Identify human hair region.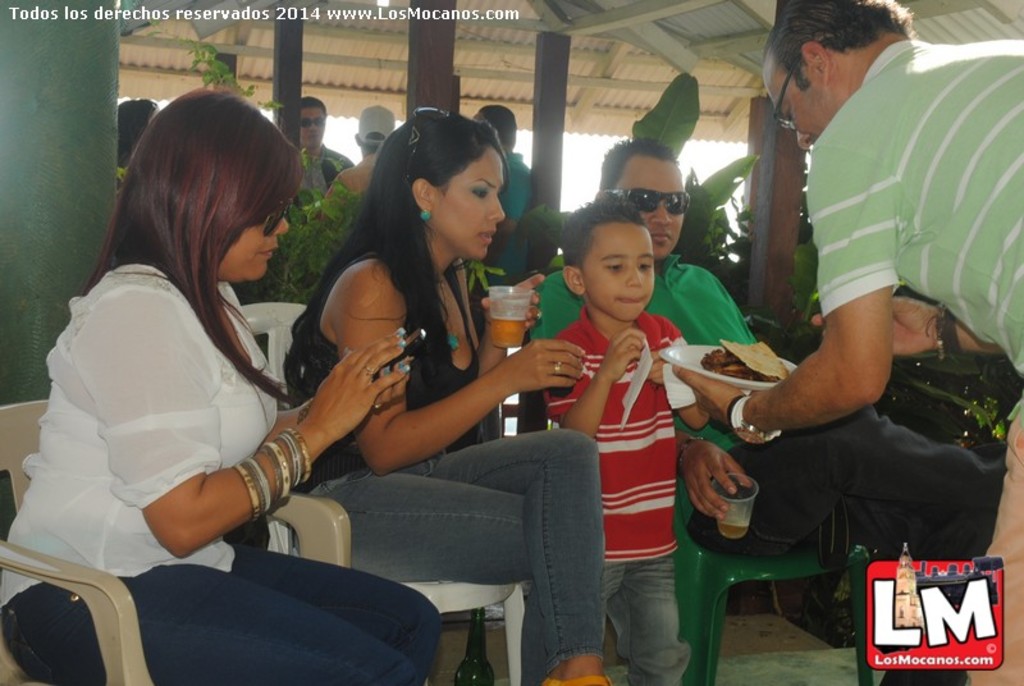
Region: 116:96:151:166.
